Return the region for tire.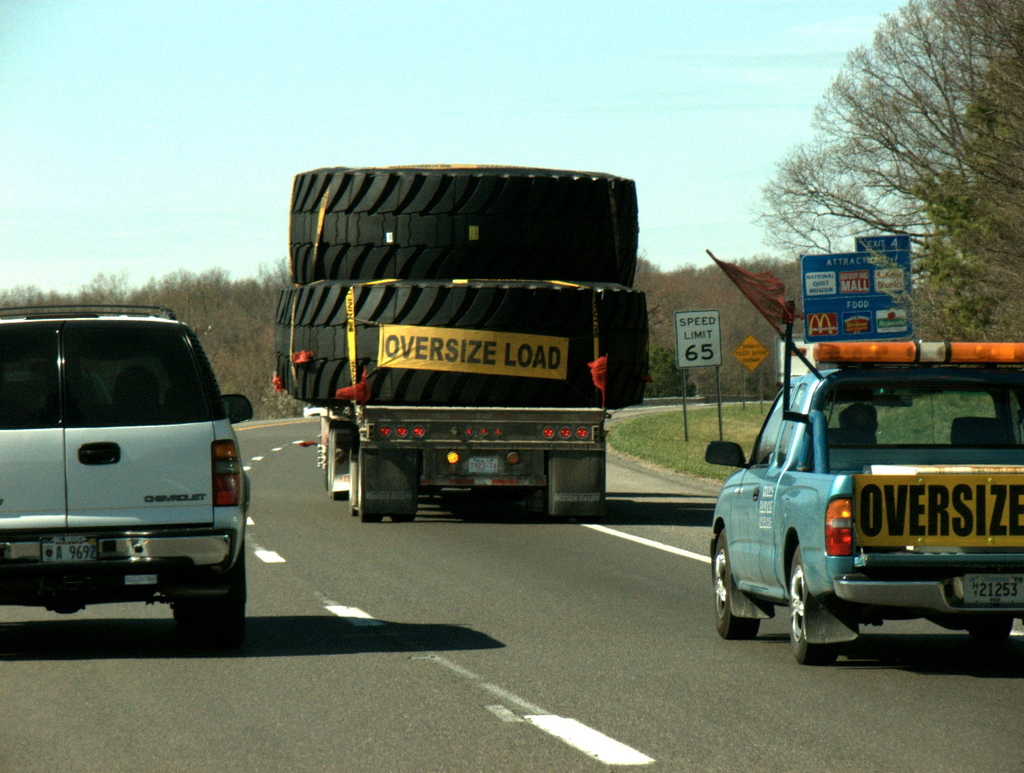
325 464 347 492.
